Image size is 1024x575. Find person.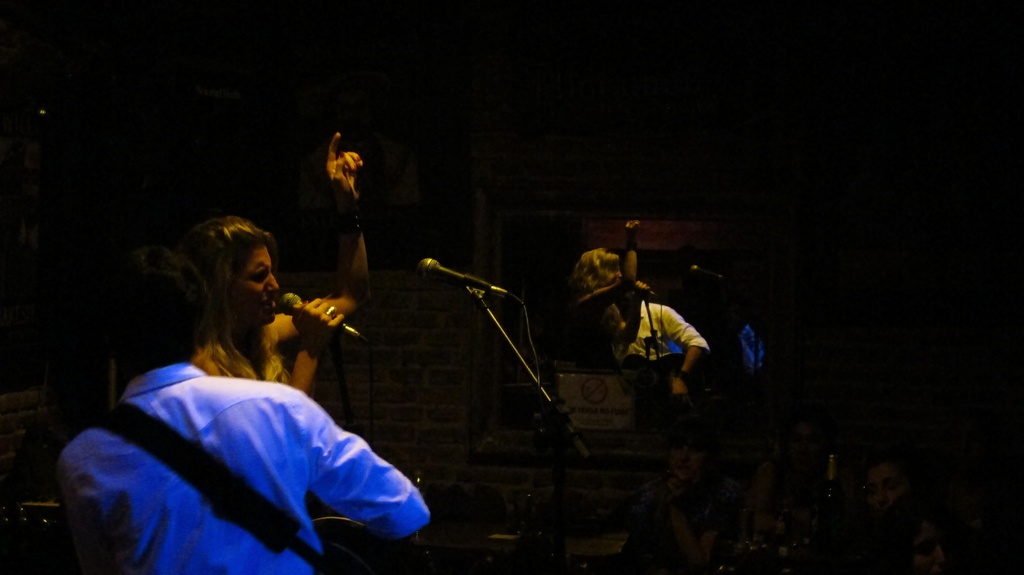
select_region(566, 220, 651, 368).
